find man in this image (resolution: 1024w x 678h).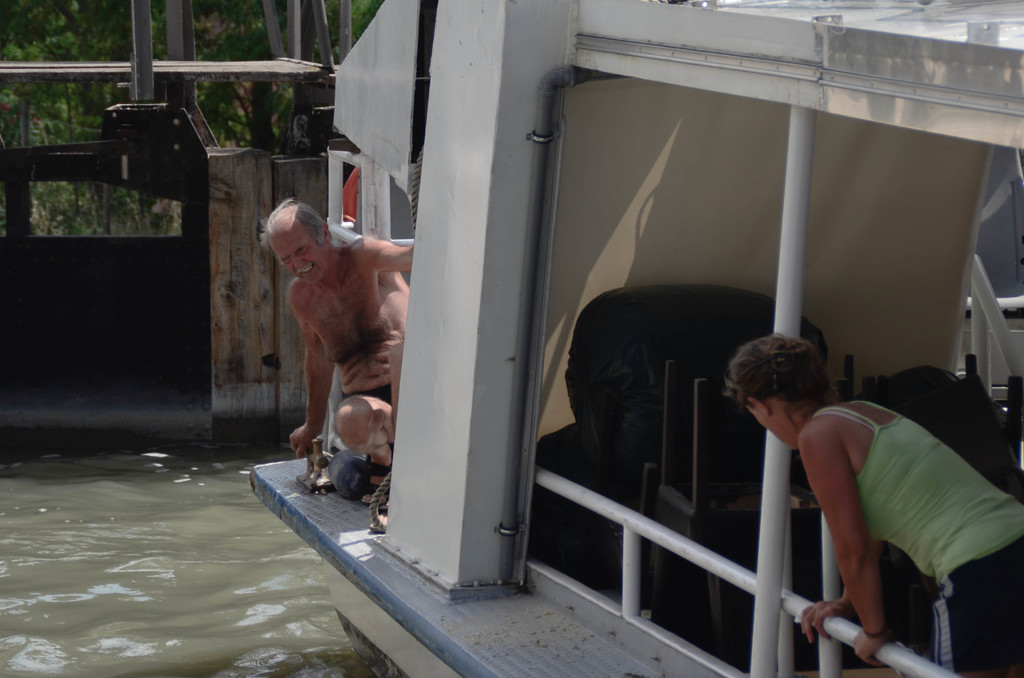
[x1=287, y1=188, x2=419, y2=474].
